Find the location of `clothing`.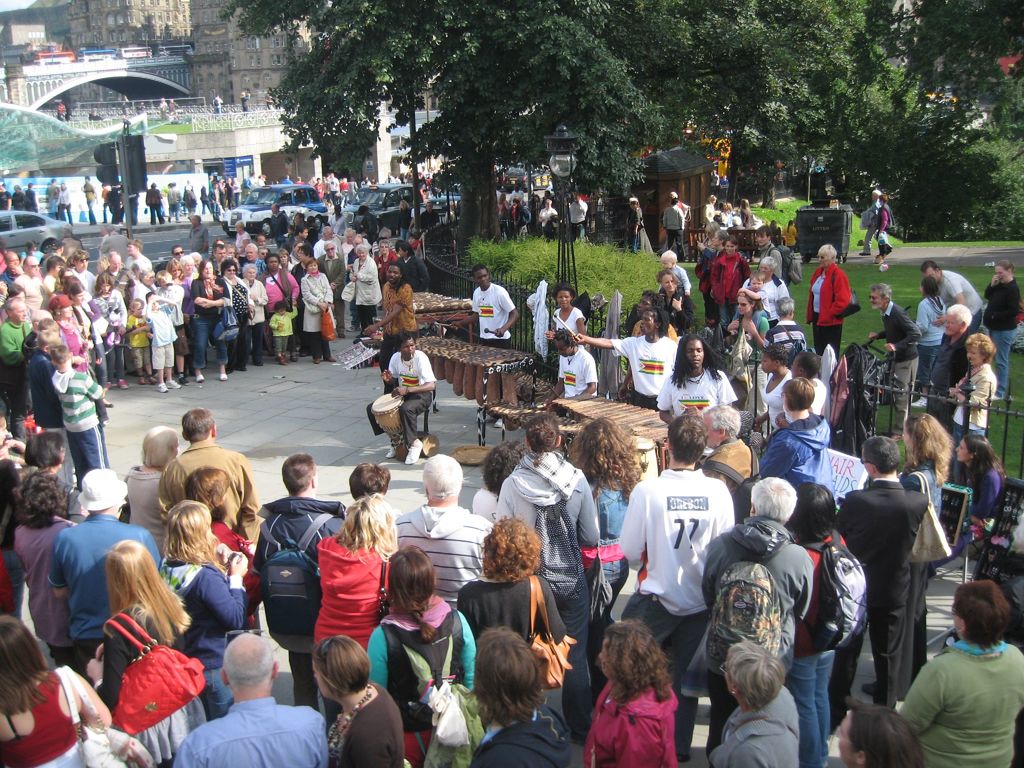
Location: {"x1": 172, "y1": 697, "x2": 328, "y2": 767}.
